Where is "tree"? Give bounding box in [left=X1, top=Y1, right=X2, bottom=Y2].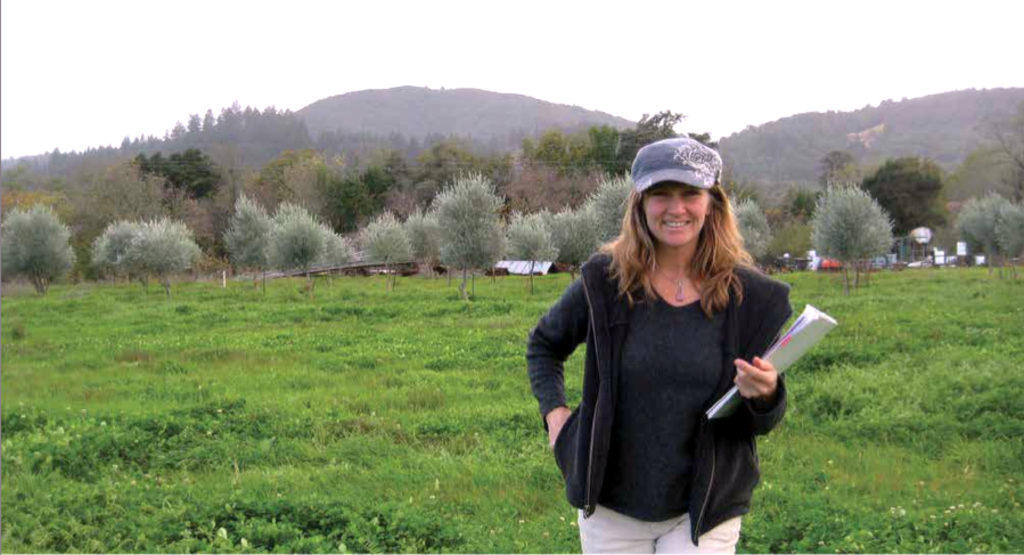
[left=0, top=198, right=80, bottom=301].
